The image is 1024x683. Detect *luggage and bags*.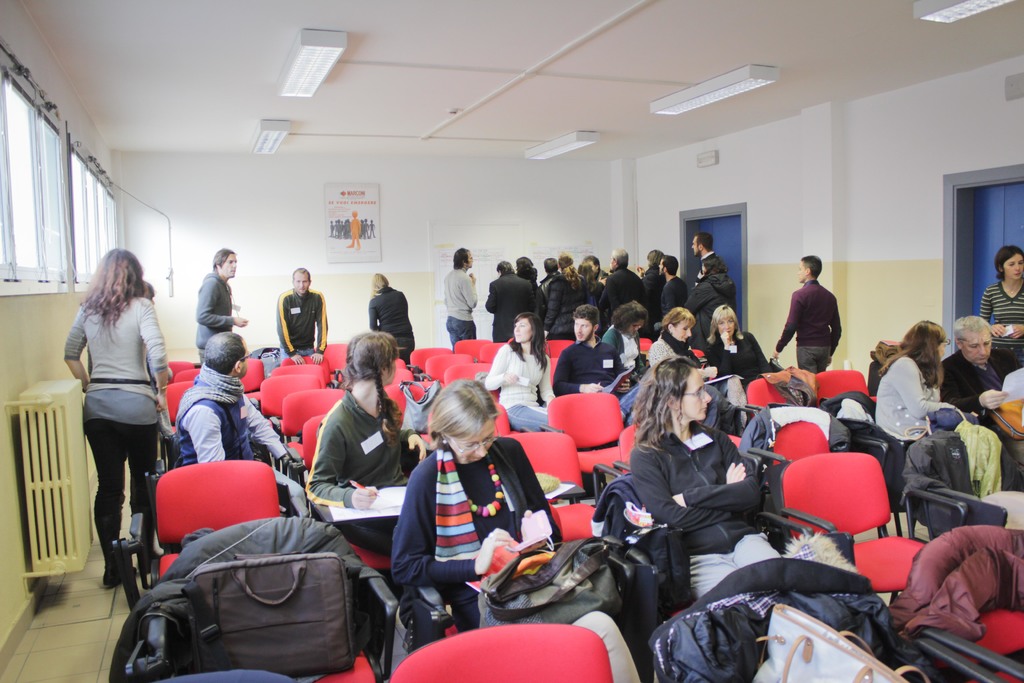
Detection: (x1=768, y1=353, x2=783, y2=370).
